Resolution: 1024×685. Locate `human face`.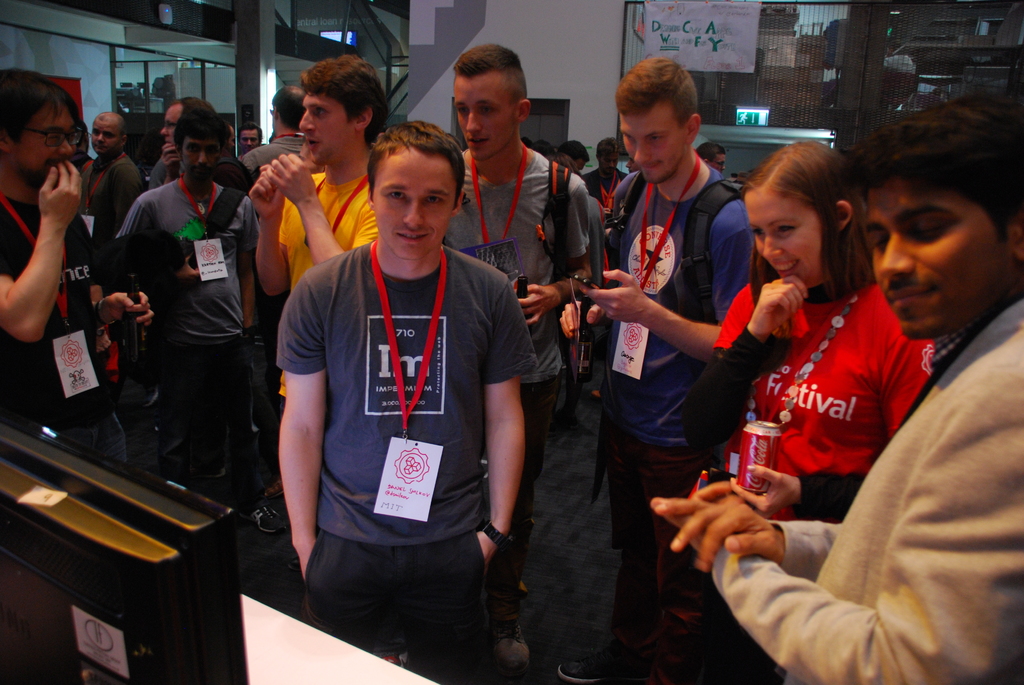
x1=453, y1=77, x2=515, y2=161.
